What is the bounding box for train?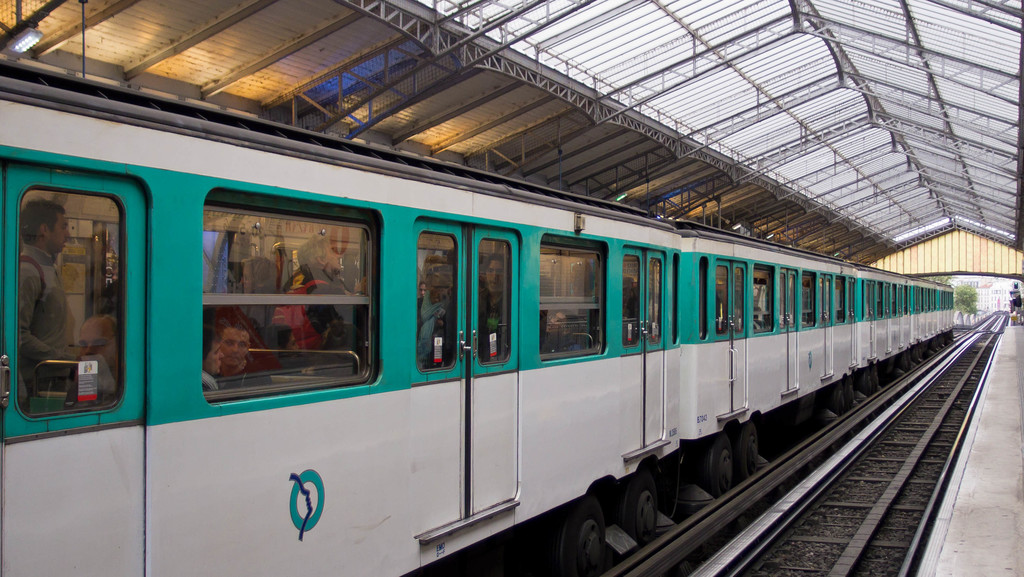
box=[0, 58, 952, 576].
